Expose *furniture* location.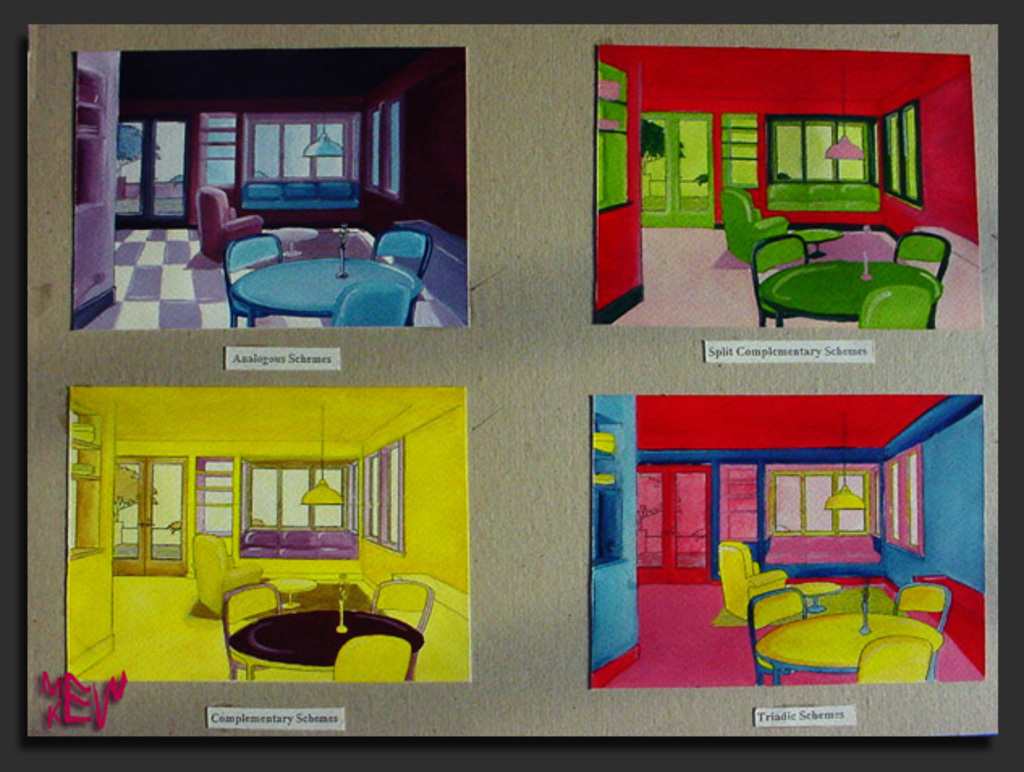
Exposed at locate(332, 626, 416, 680).
